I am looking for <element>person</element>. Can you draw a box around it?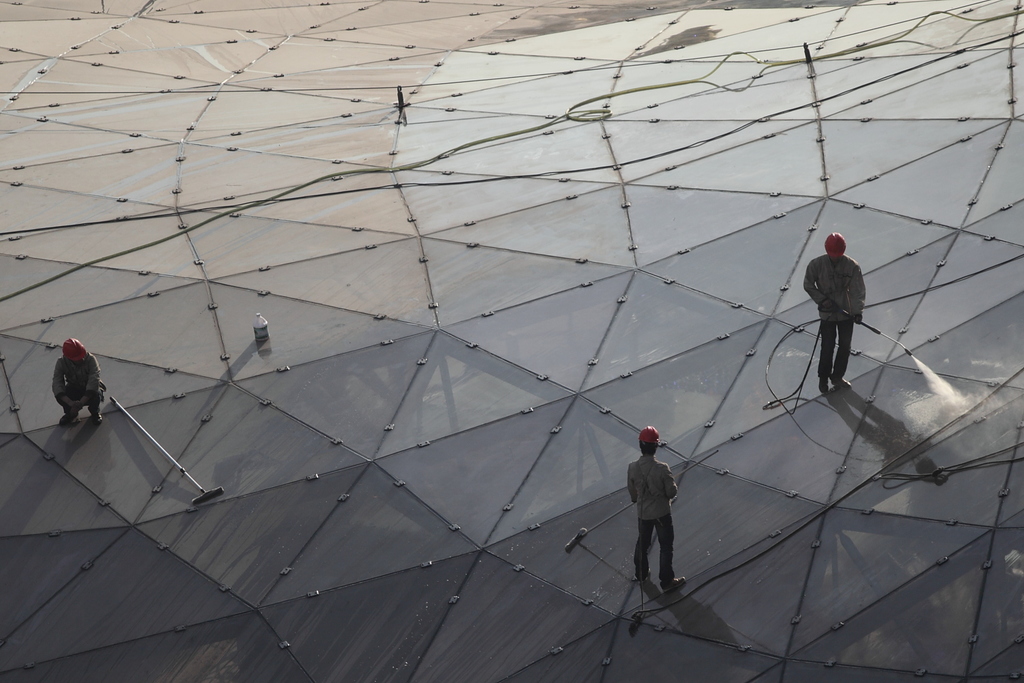
Sure, the bounding box is bbox=(626, 421, 691, 596).
